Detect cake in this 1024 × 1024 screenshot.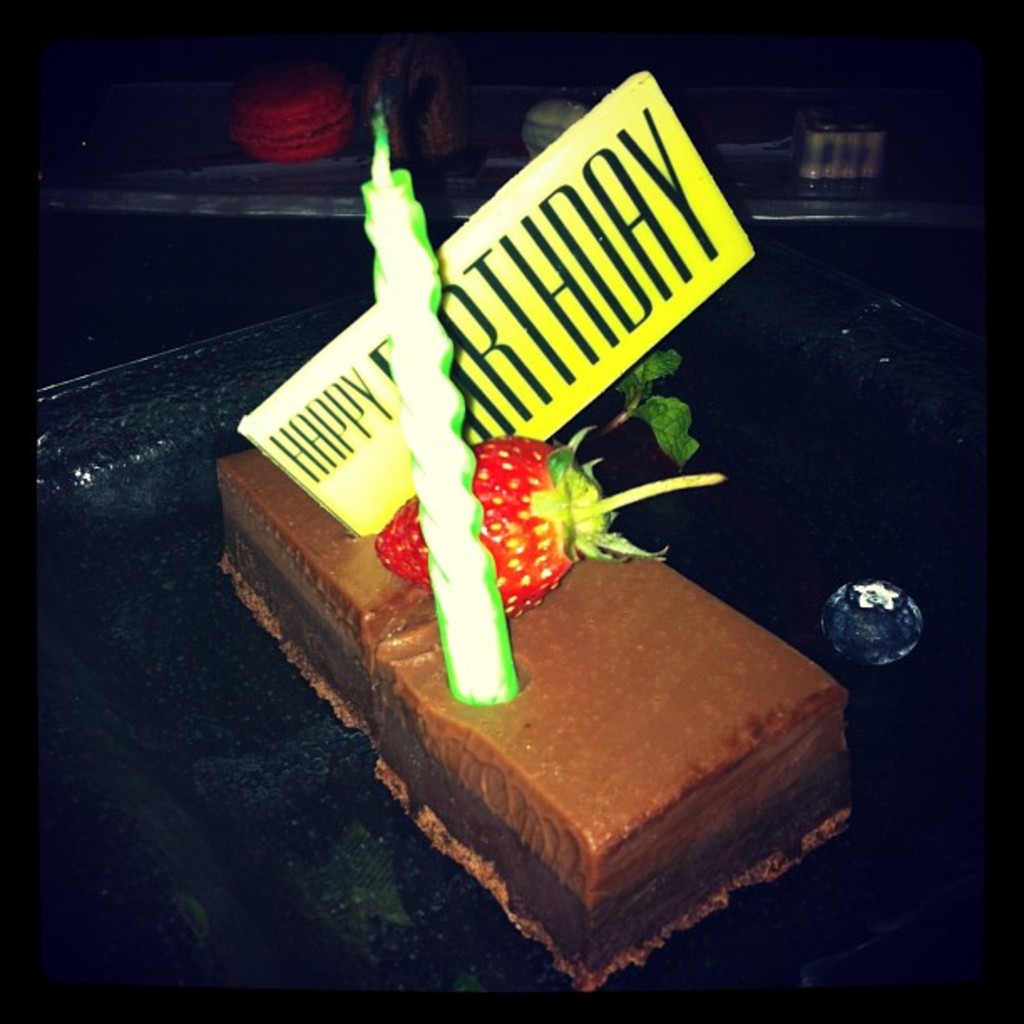
Detection: bbox(218, 443, 857, 986).
